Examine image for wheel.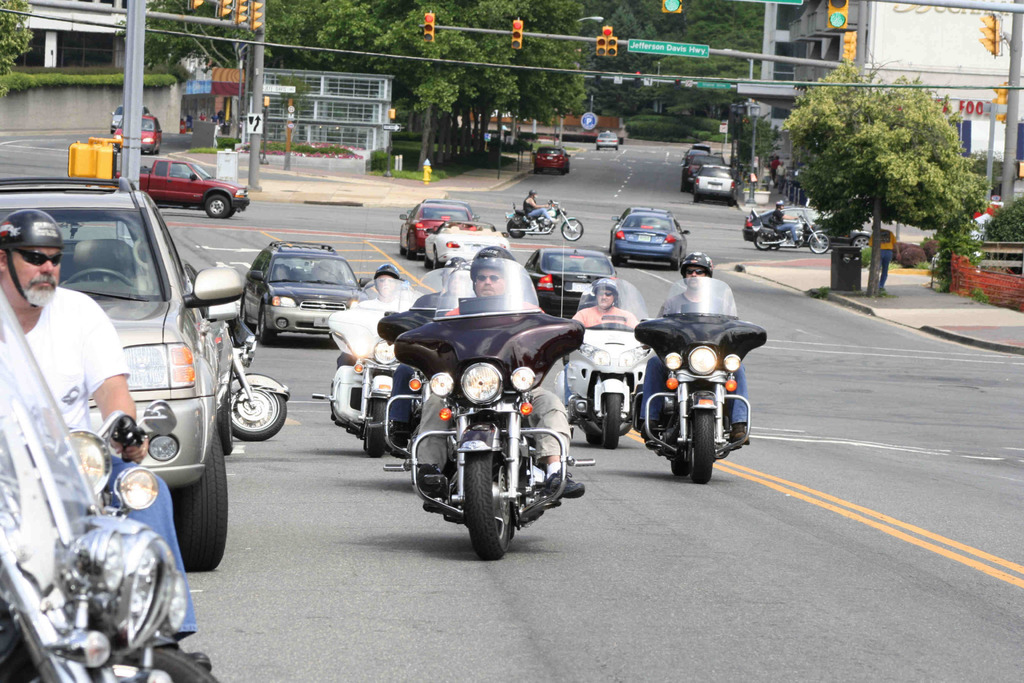
Examination result: l=367, t=400, r=391, b=459.
